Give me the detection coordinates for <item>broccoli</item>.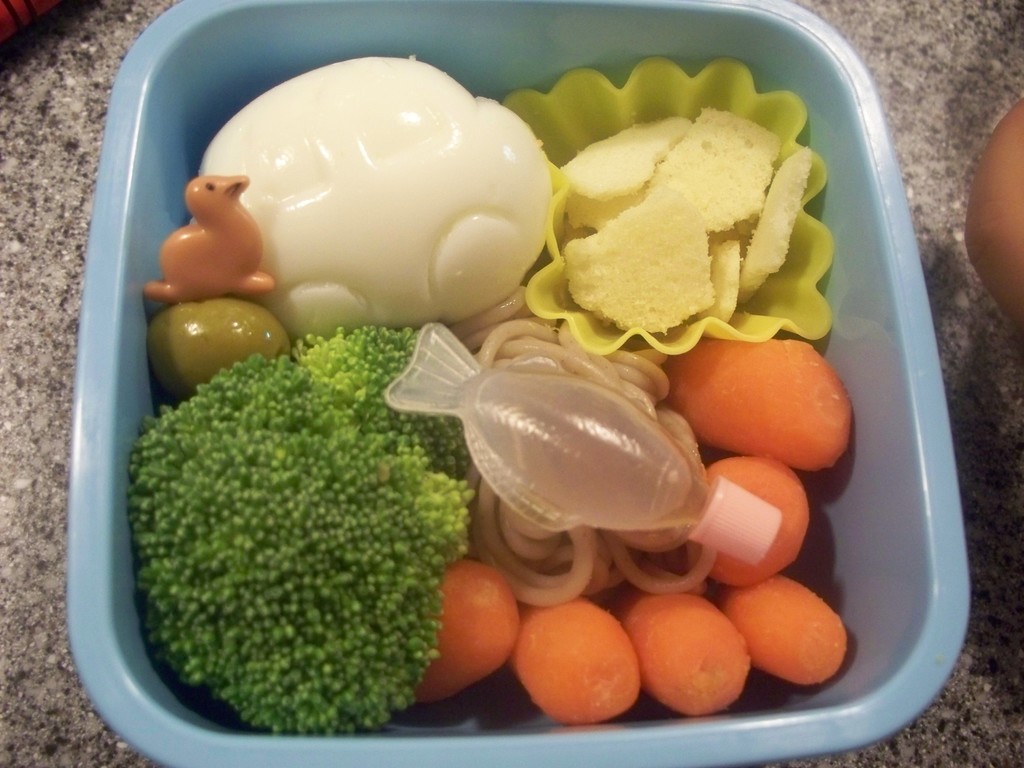
detection(119, 317, 492, 728).
